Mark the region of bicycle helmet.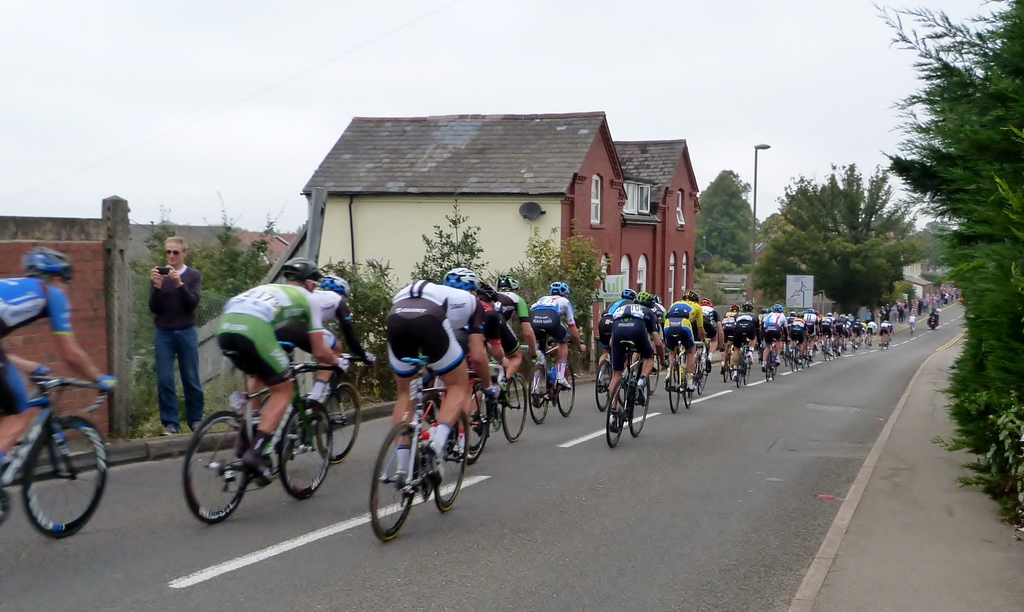
Region: locate(546, 278, 567, 294).
